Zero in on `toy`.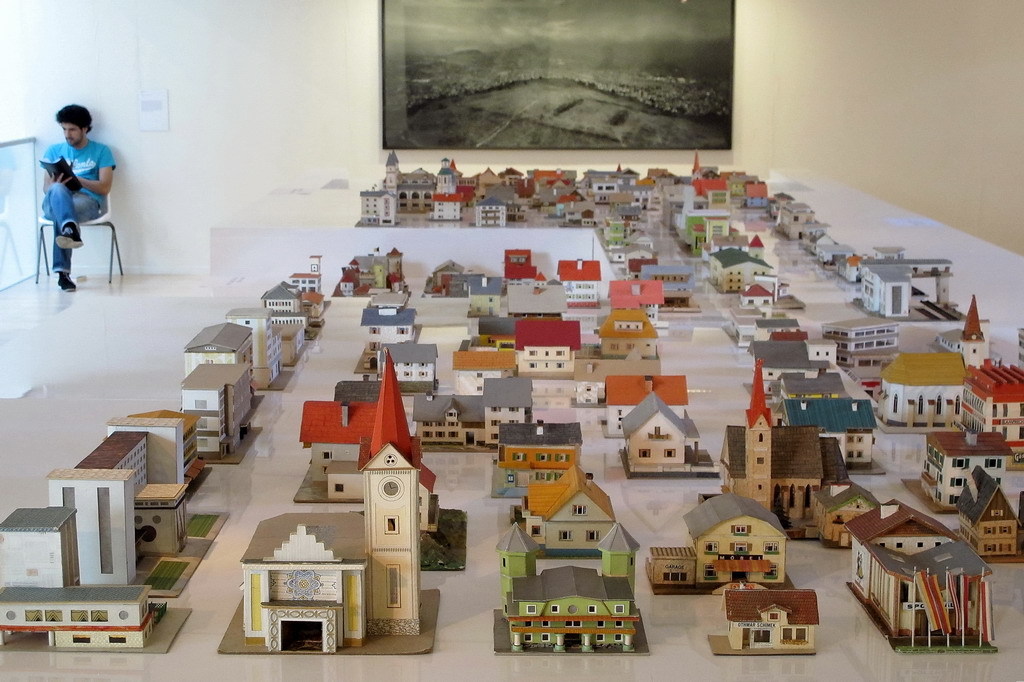
Zeroed in: [777,395,893,481].
